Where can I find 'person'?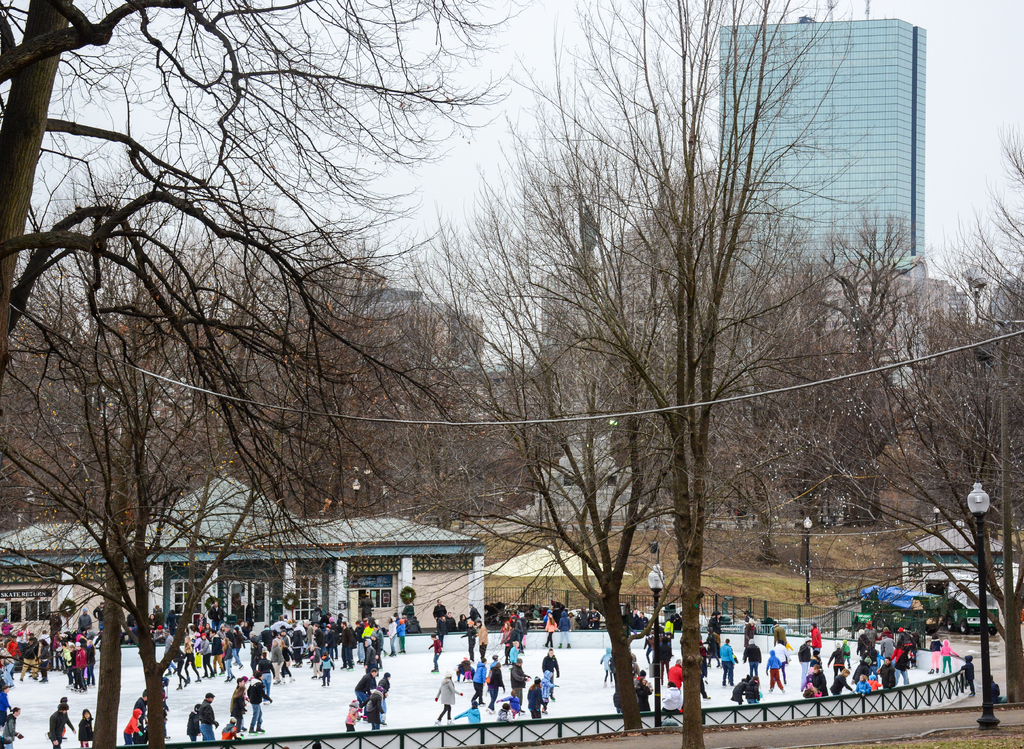
You can find it at BBox(658, 657, 684, 684).
